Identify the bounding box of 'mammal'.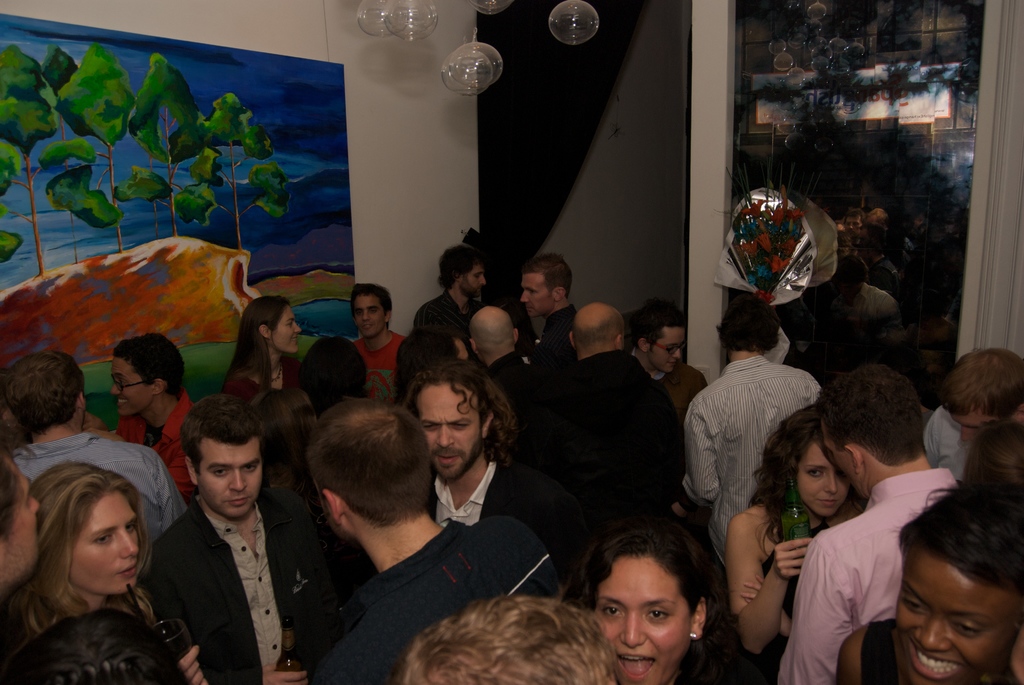
x1=1, y1=604, x2=184, y2=684.
